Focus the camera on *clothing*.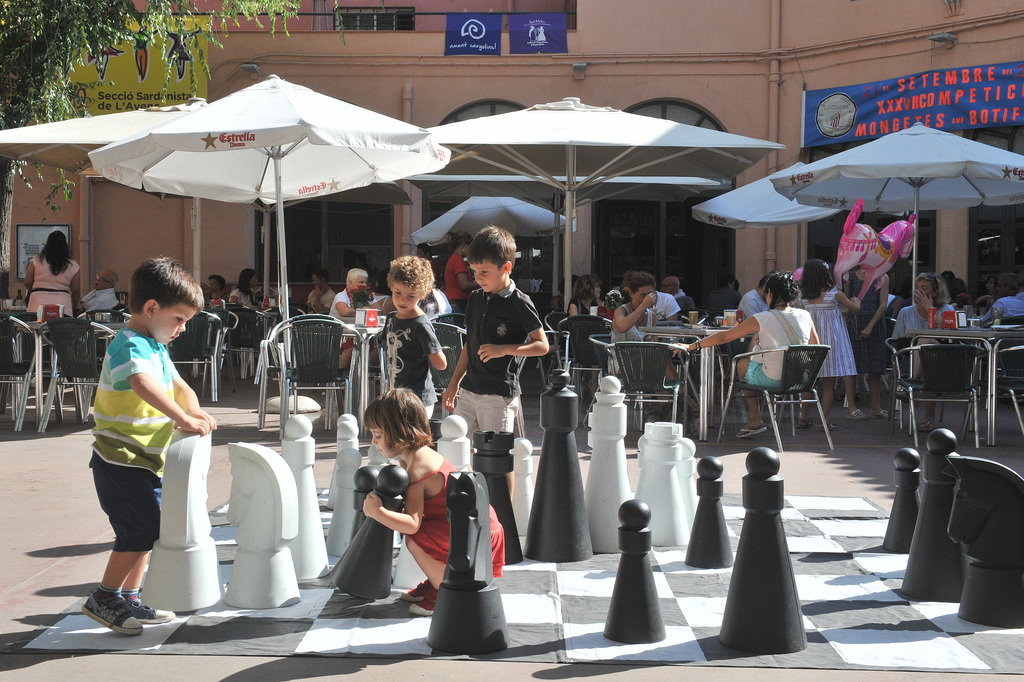
Focus region: l=892, t=299, r=954, b=342.
